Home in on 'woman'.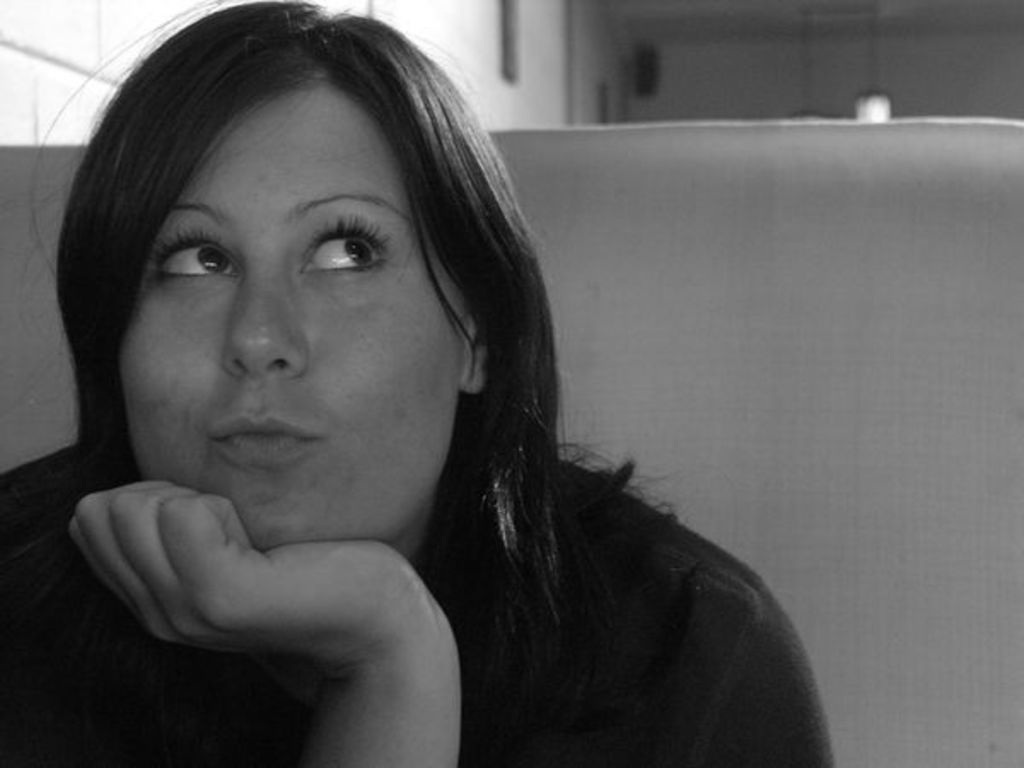
Homed in at 72, 55, 855, 756.
